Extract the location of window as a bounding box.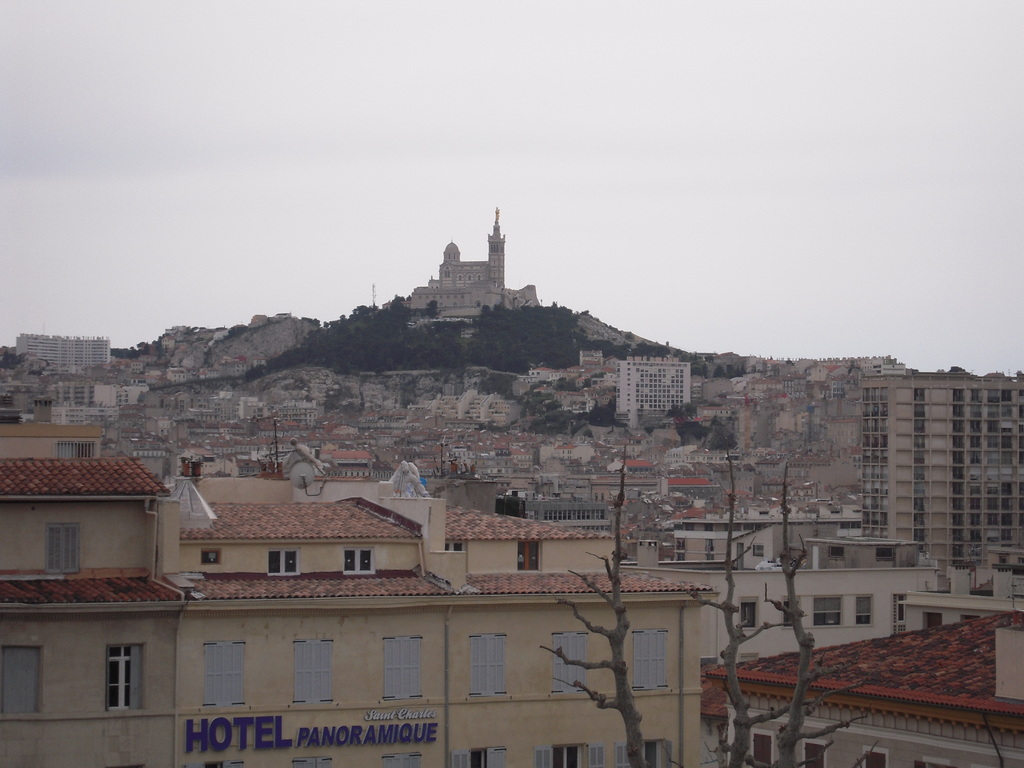
rect(0, 643, 46, 717).
